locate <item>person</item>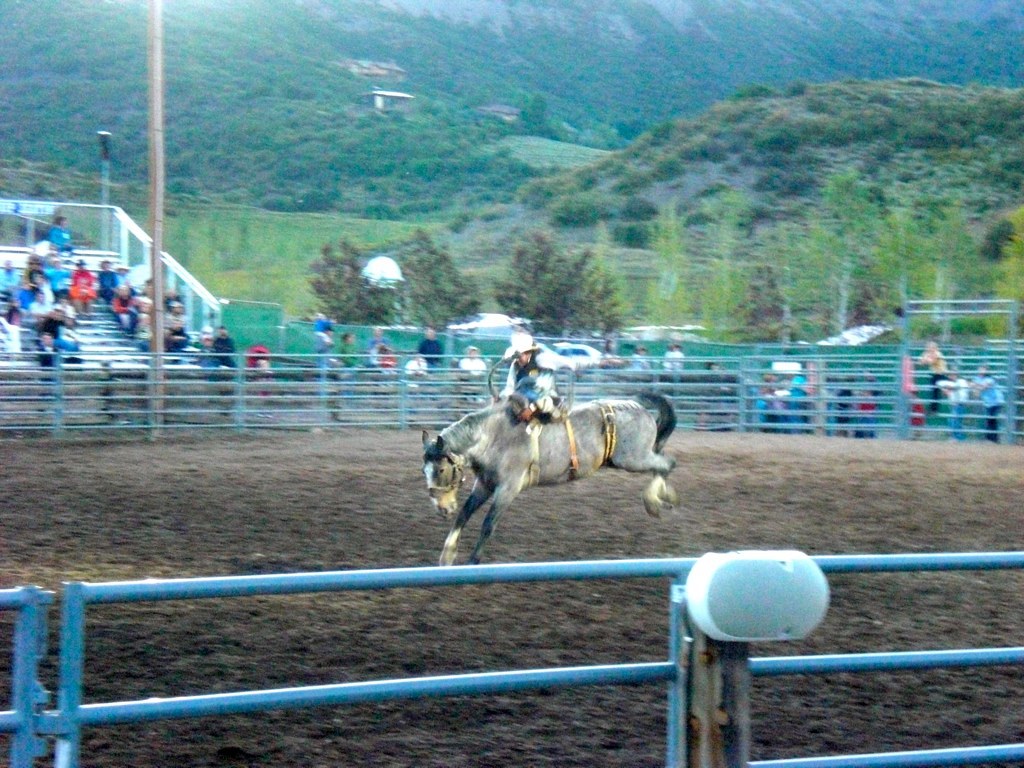
[x1=439, y1=340, x2=486, y2=381]
